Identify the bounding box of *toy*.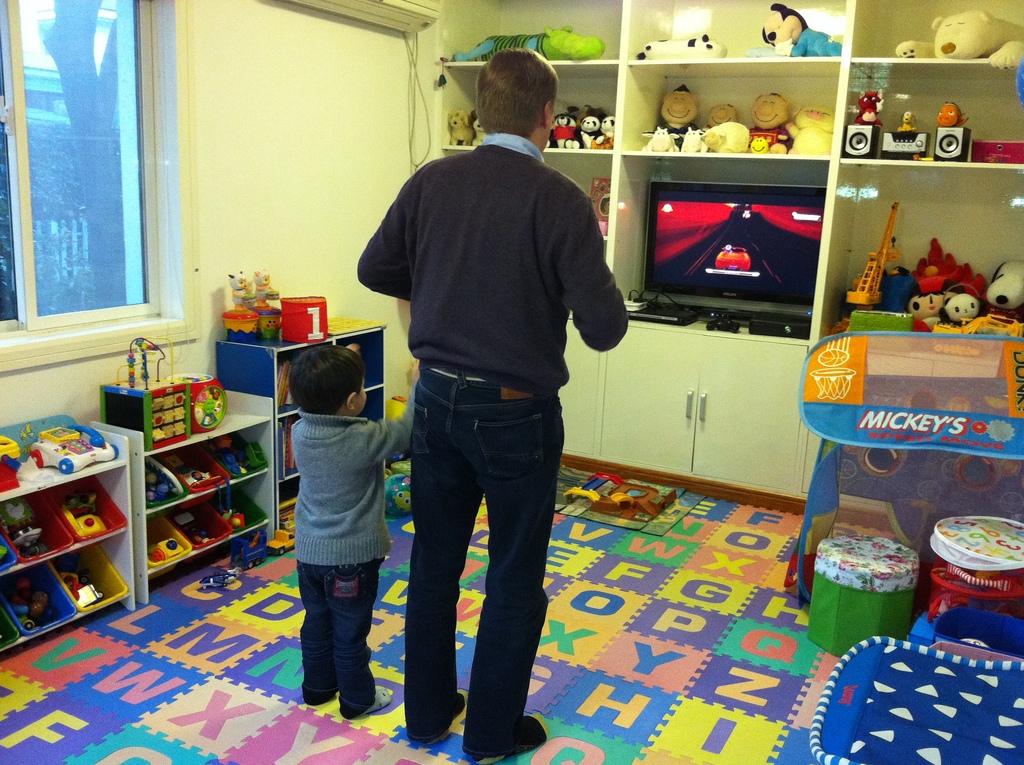
box=[659, 84, 698, 130].
